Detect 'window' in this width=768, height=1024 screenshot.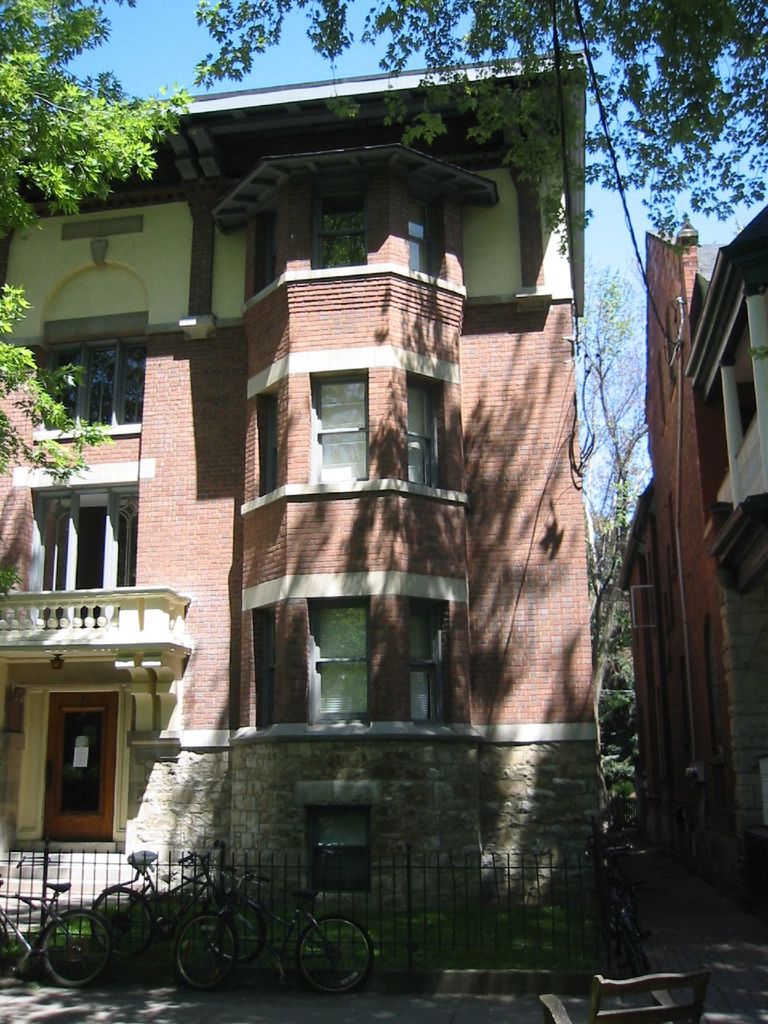
Detection: crop(407, 377, 458, 494).
